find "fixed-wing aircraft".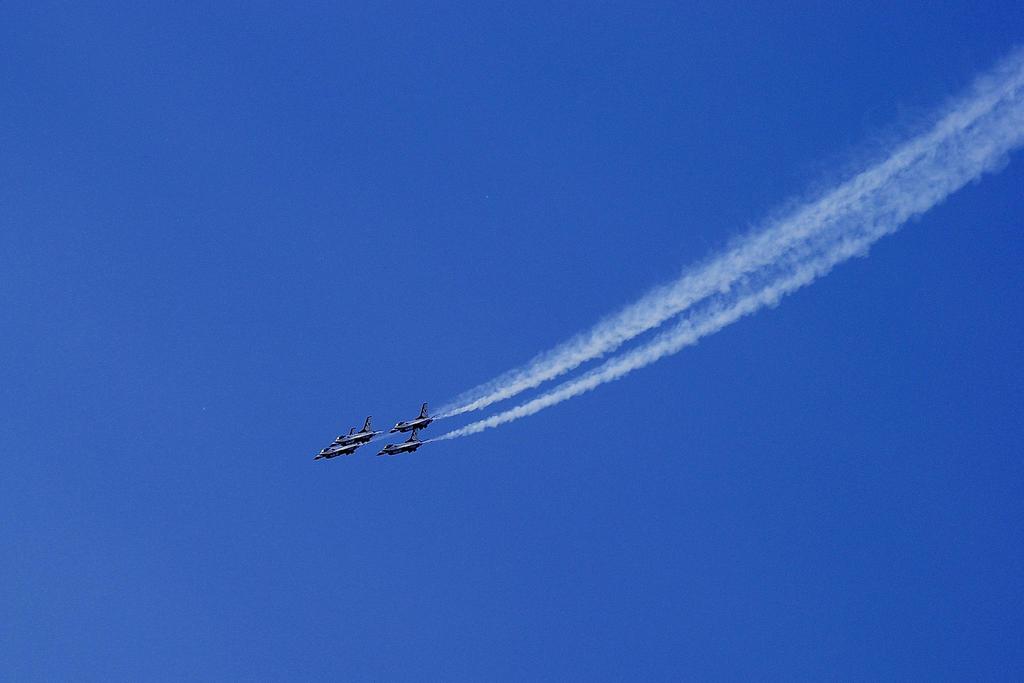
<region>335, 419, 387, 445</region>.
